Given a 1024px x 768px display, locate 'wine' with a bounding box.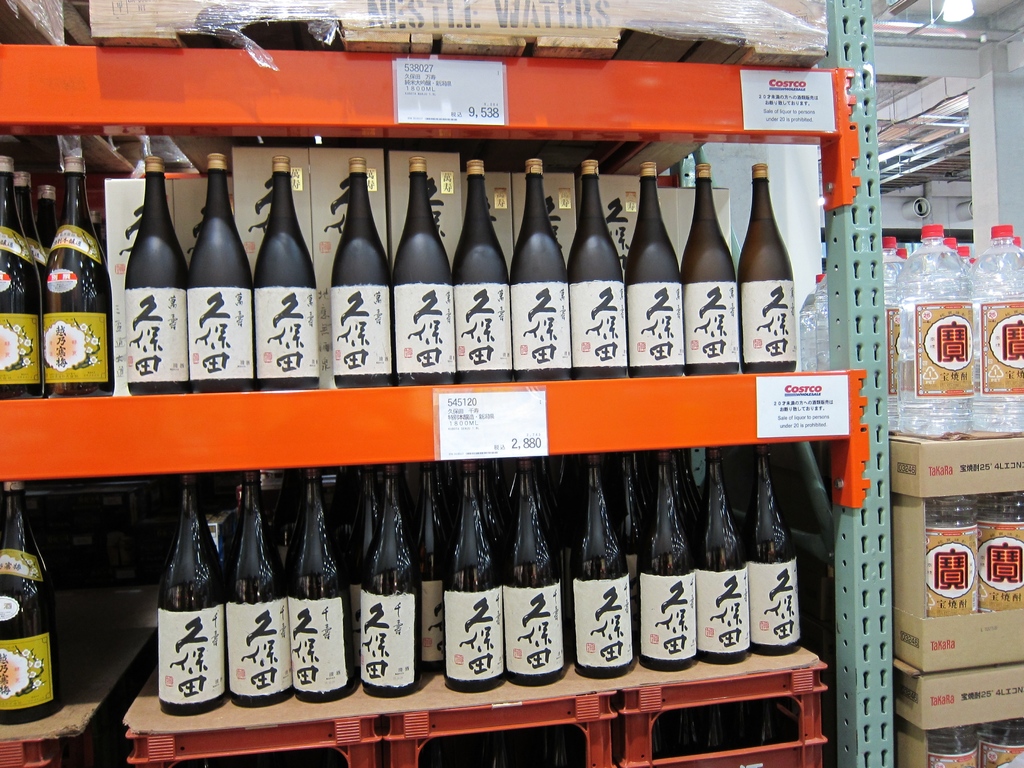
Located: <box>38,185,54,262</box>.
